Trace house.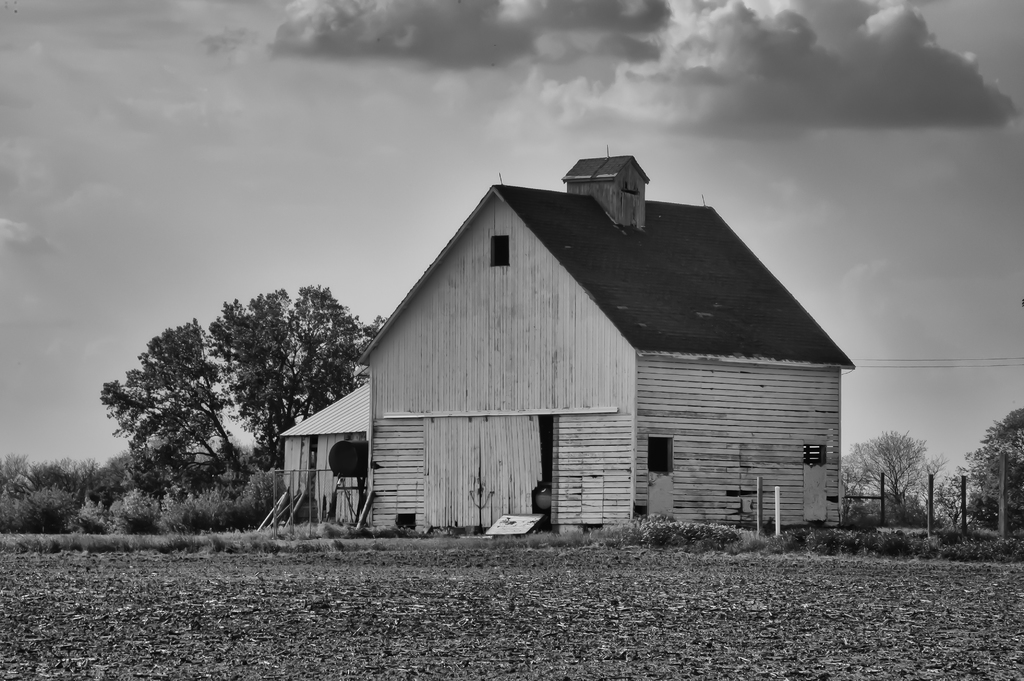
Traced to [311, 166, 847, 551].
